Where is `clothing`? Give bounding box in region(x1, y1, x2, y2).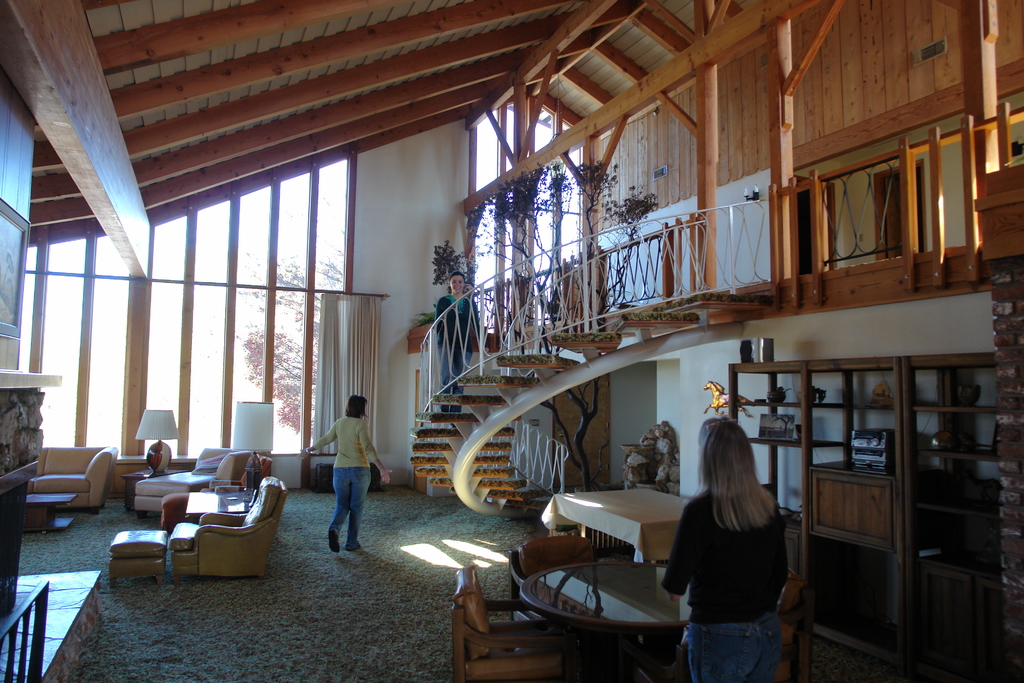
region(431, 293, 485, 406).
